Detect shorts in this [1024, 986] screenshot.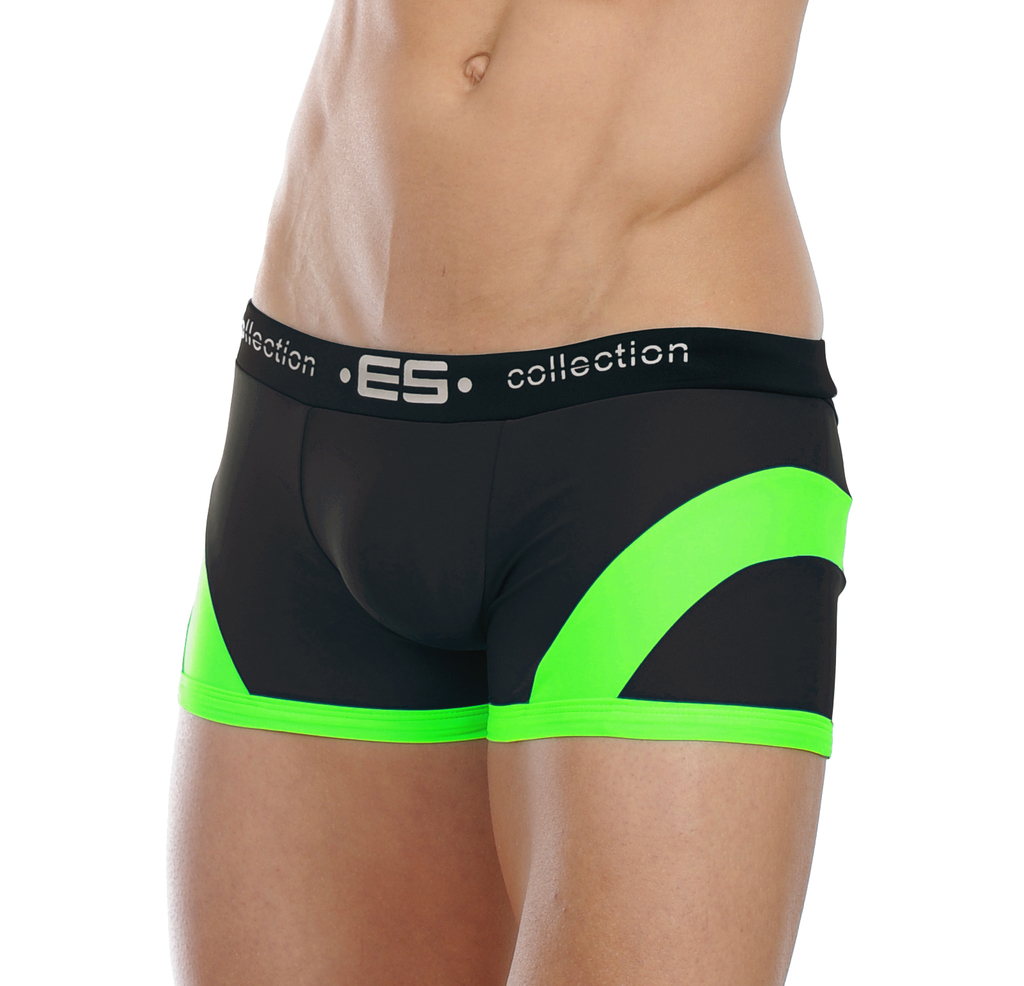
Detection: bbox=(230, 333, 791, 822).
